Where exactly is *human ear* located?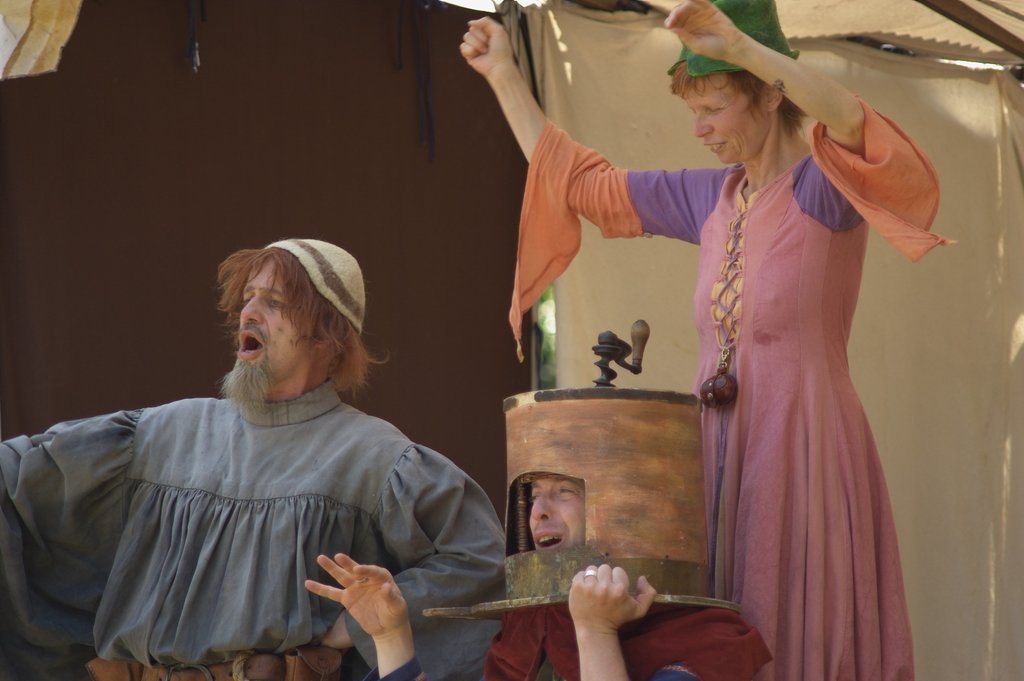
Its bounding box is select_region(768, 82, 784, 110).
